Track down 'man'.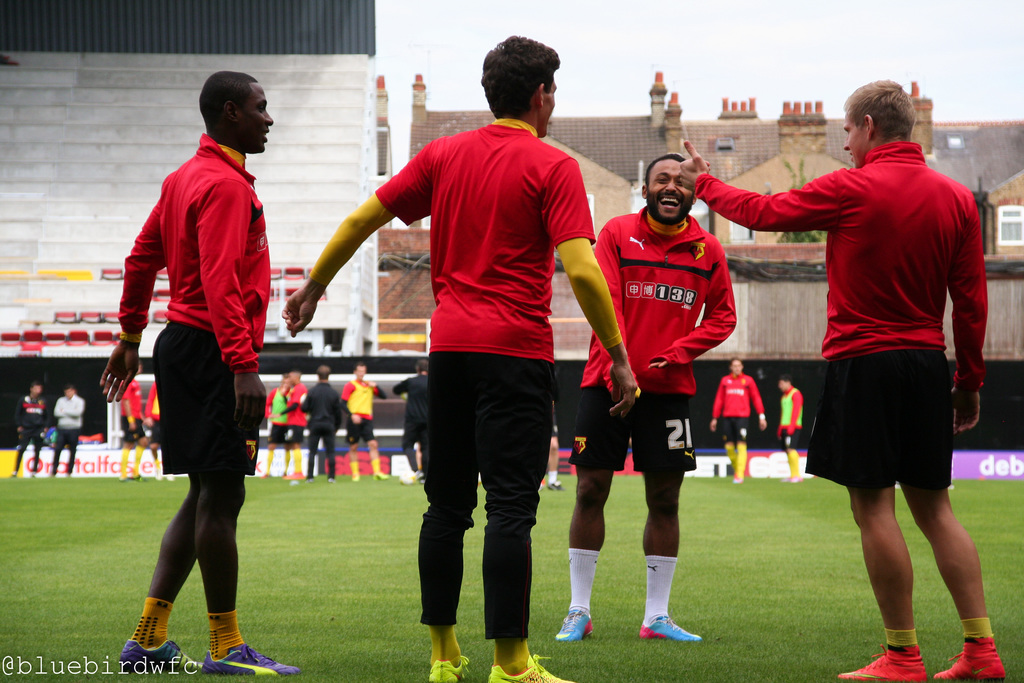
Tracked to 705 357 770 488.
